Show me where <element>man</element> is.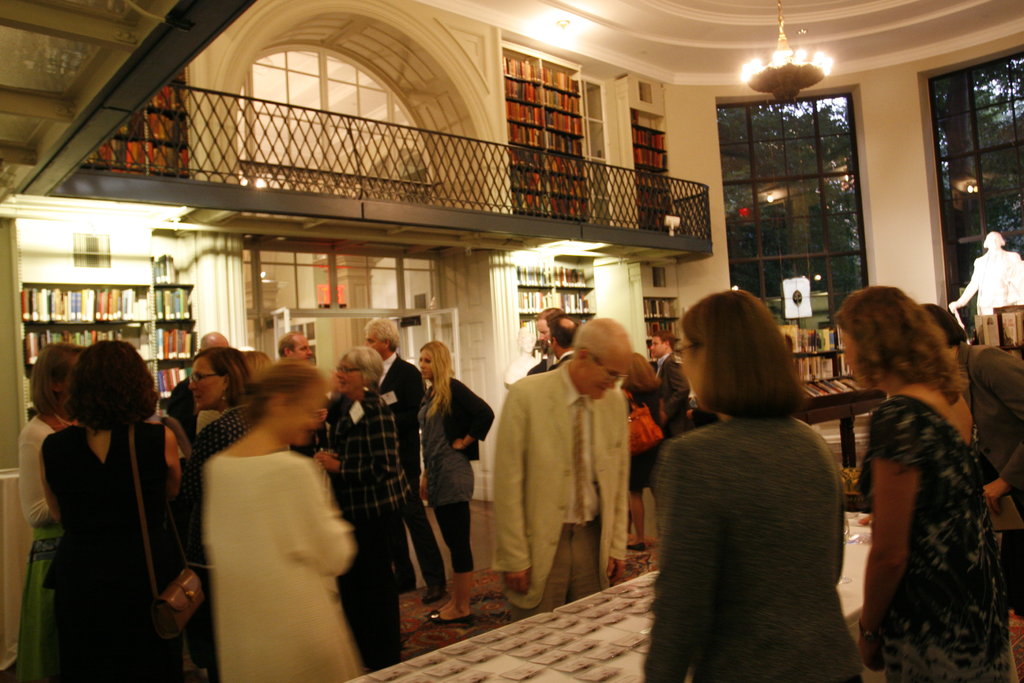
<element>man</element> is at [x1=648, y1=330, x2=689, y2=431].
